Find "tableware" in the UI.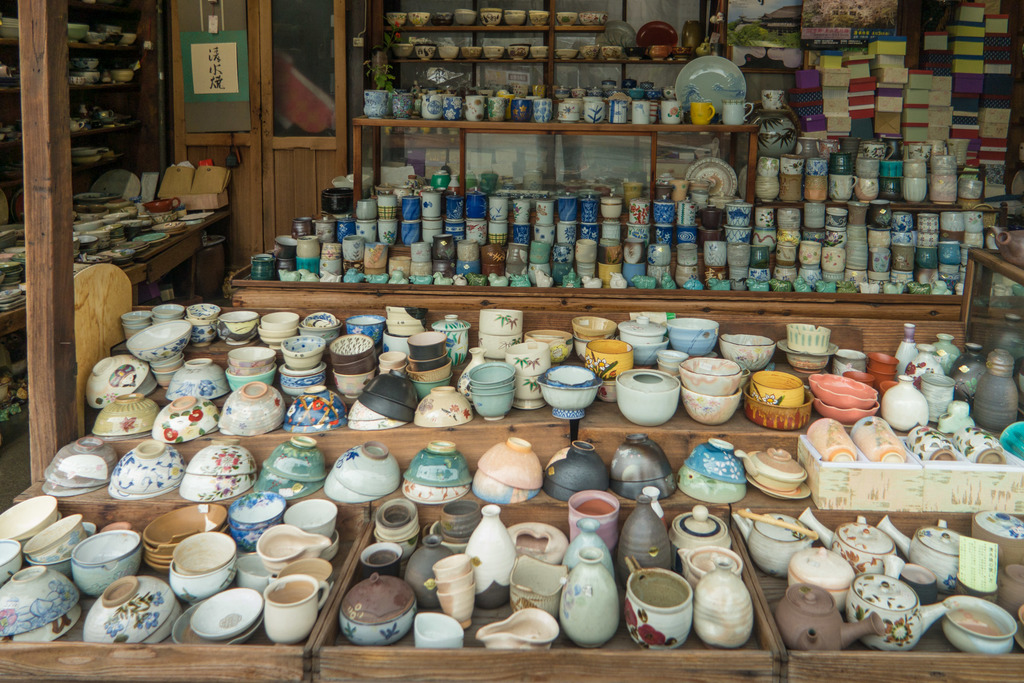
UI element at <bbox>120, 312, 150, 324</bbox>.
